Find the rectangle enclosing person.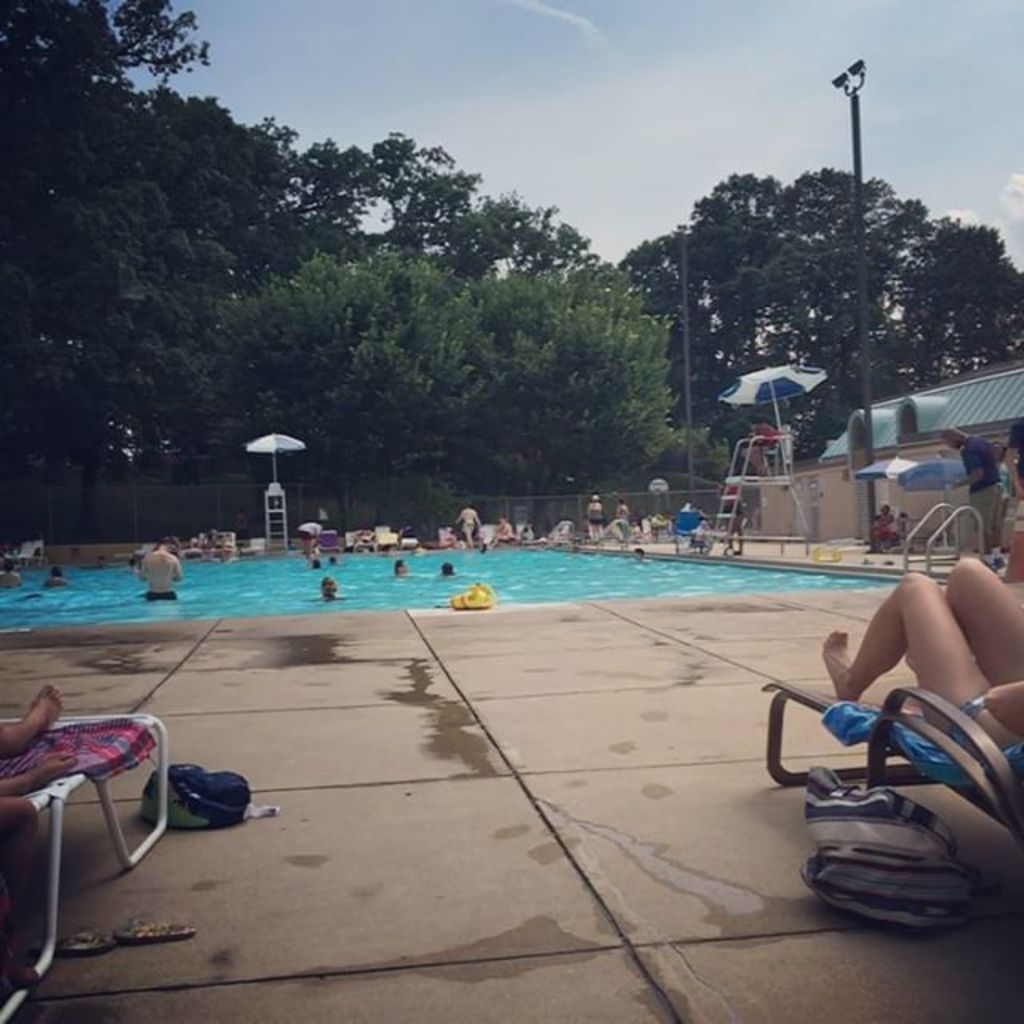
<bbox>611, 501, 629, 544</bbox>.
